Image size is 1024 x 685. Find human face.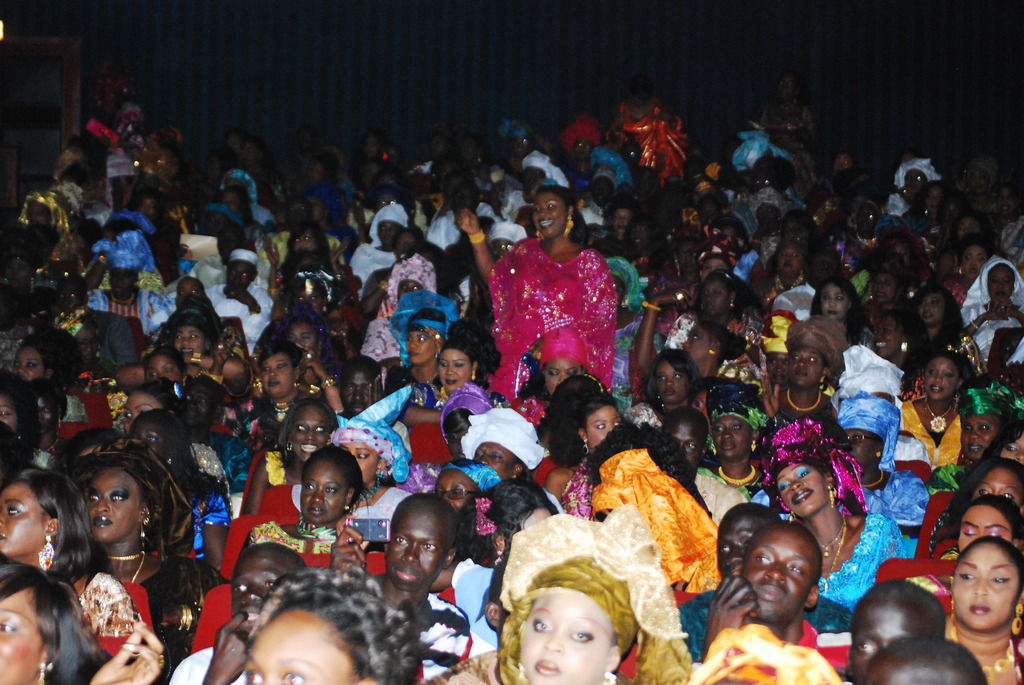
BBox(951, 538, 1016, 629).
